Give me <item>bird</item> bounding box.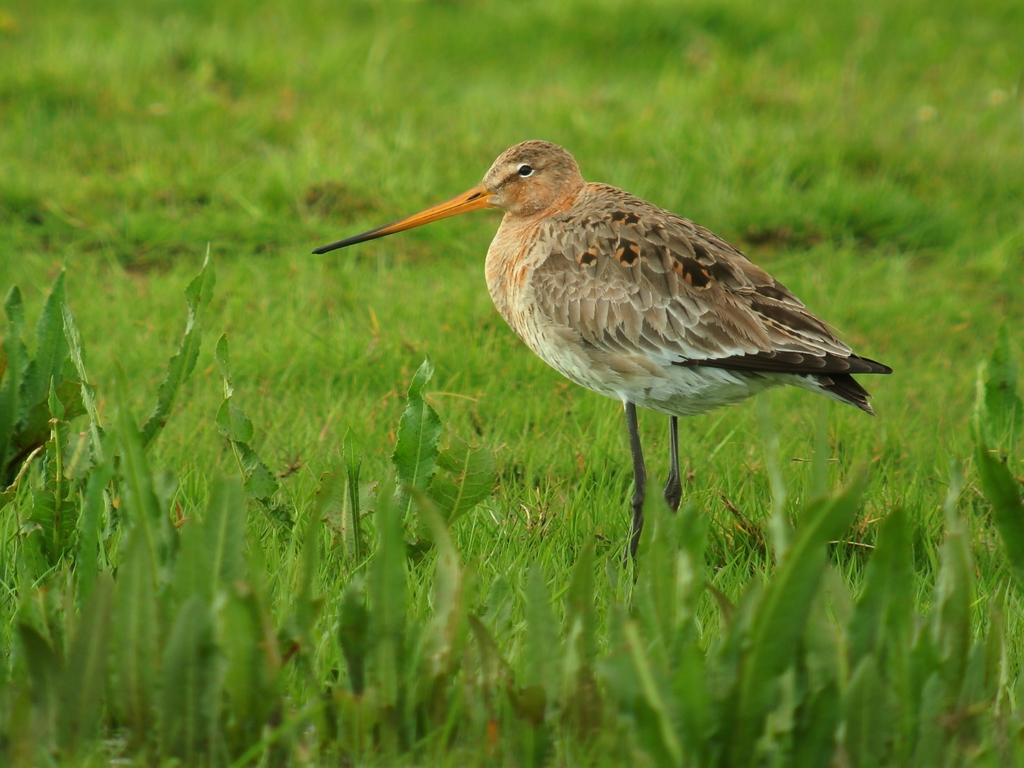
[x1=324, y1=140, x2=867, y2=558].
